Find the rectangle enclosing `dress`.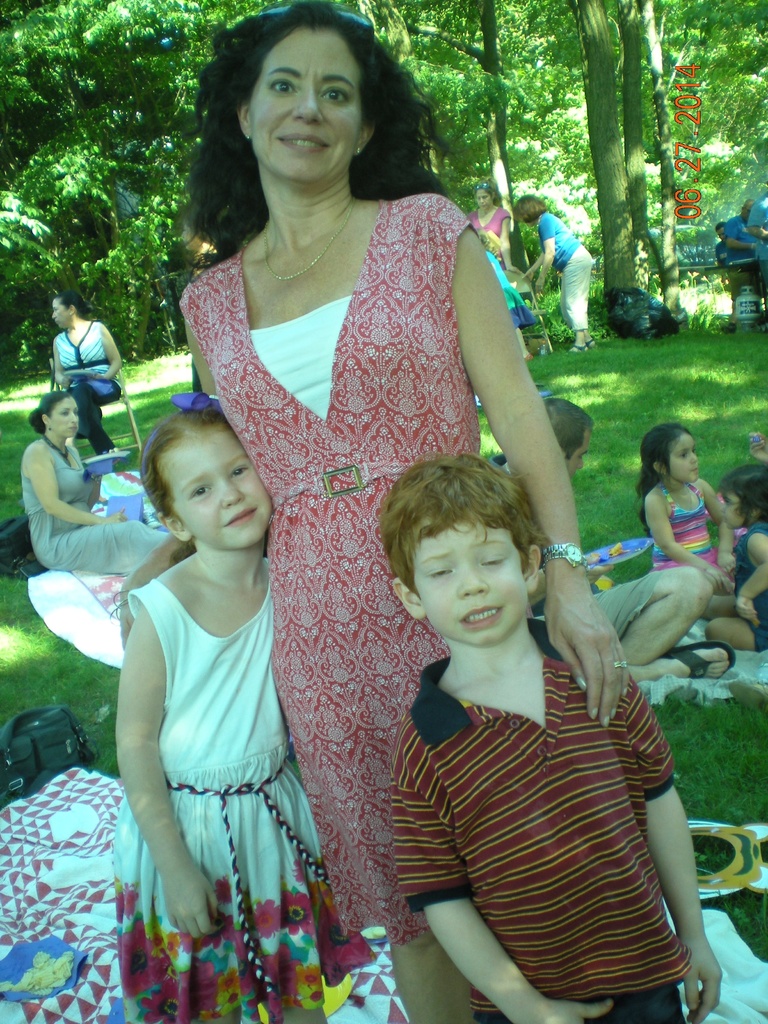
BBox(177, 189, 492, 936).
